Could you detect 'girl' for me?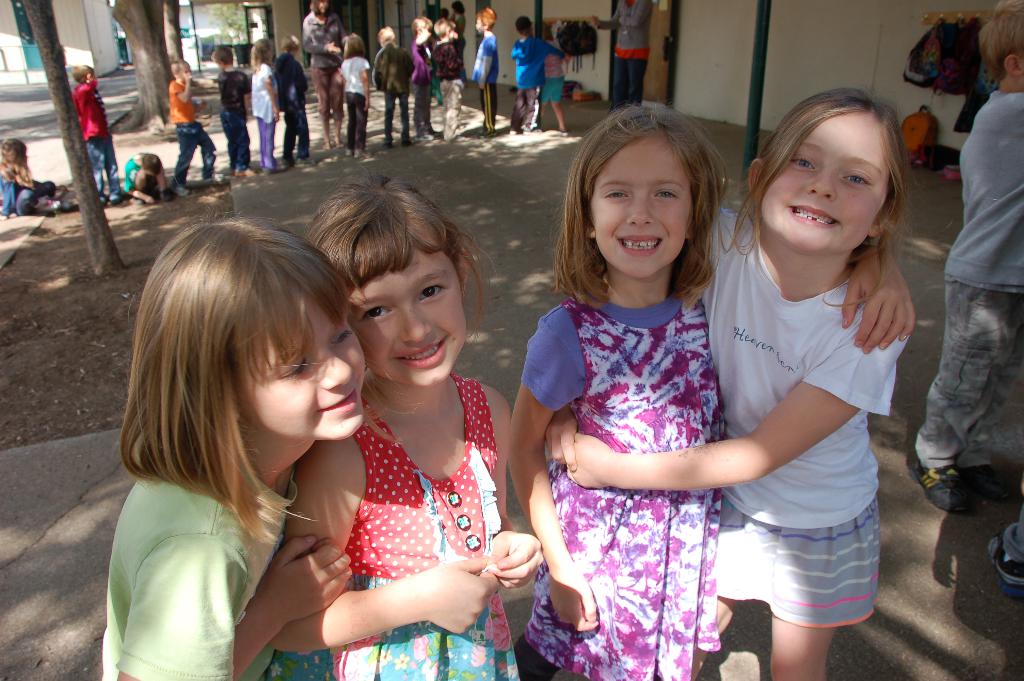
Detection result: {"x1": 100, "y1": 222, "x2": 359, "y2": 680}.
